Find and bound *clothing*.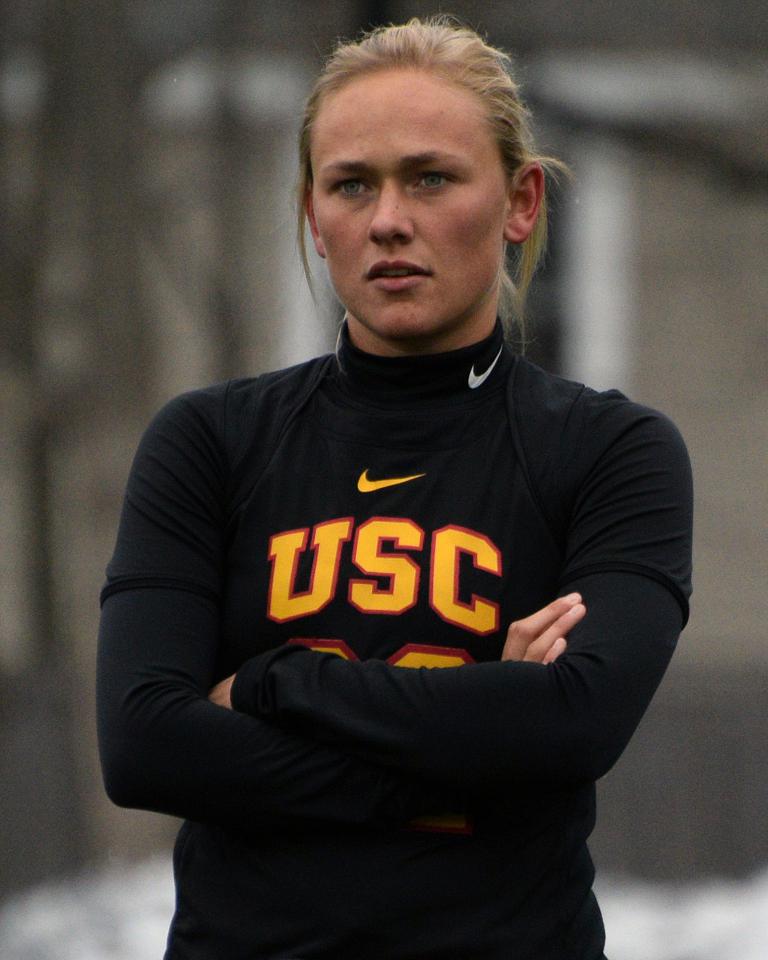
Bound: x1=93 y1=311 x2=695 y2=959.
